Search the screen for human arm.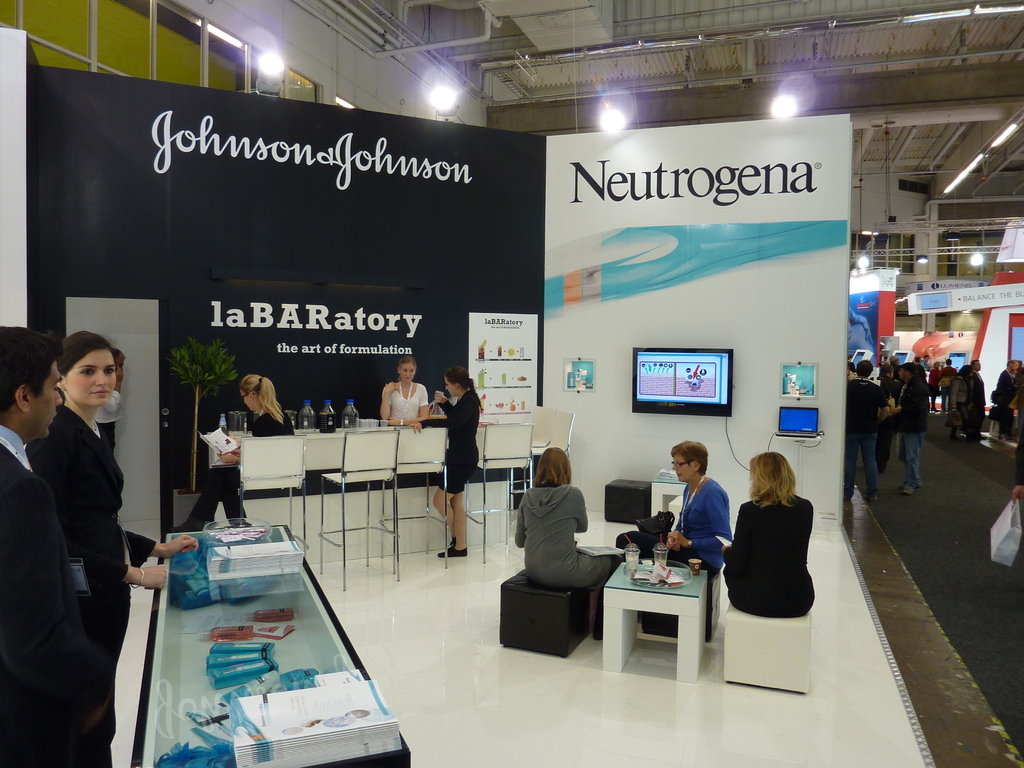
Found at [x1=513, y1=501, x2=526, y2=548].
